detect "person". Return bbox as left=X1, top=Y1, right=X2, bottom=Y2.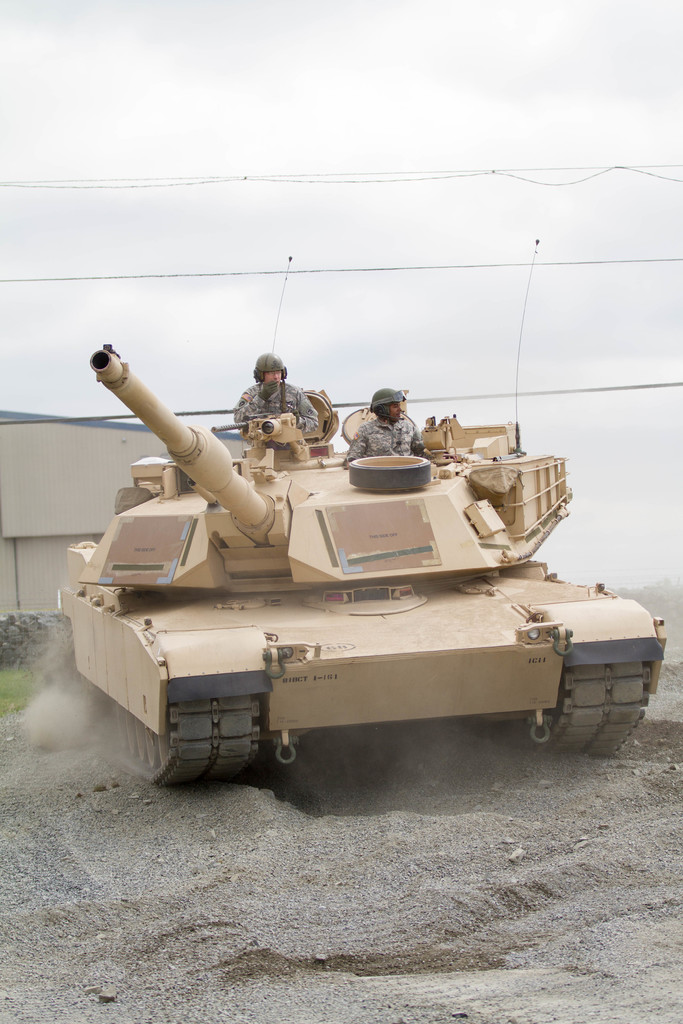
left=233, top=360, right=302, bottom=462.
